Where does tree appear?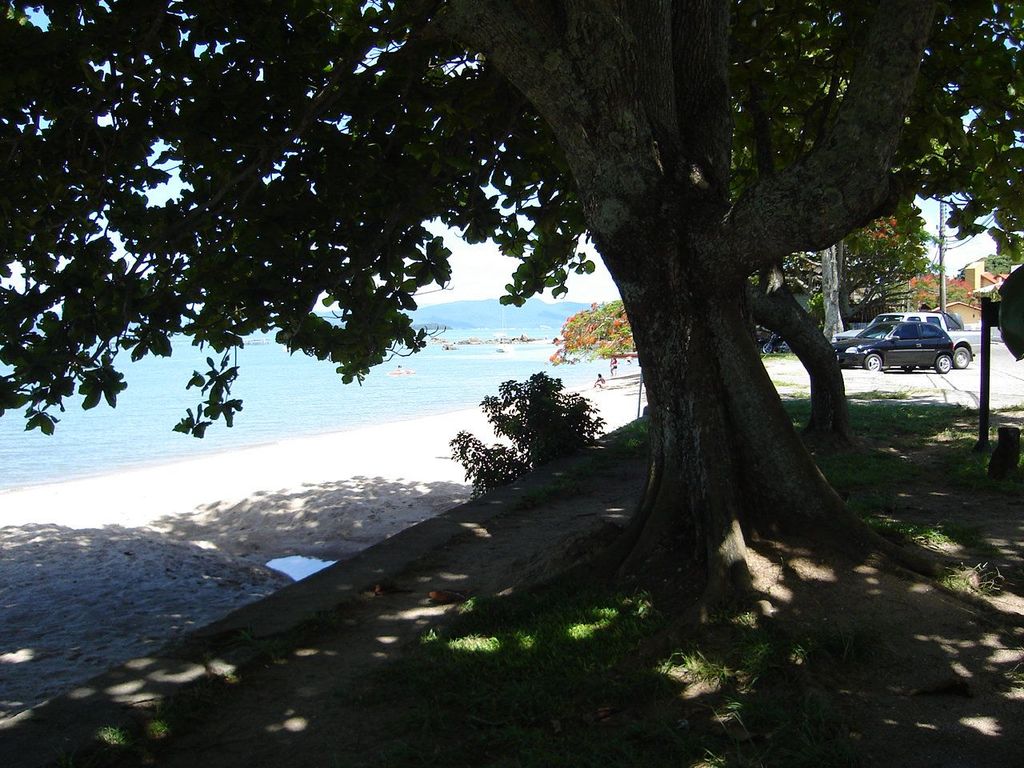
Appears at [547, 295, 623, 362].
